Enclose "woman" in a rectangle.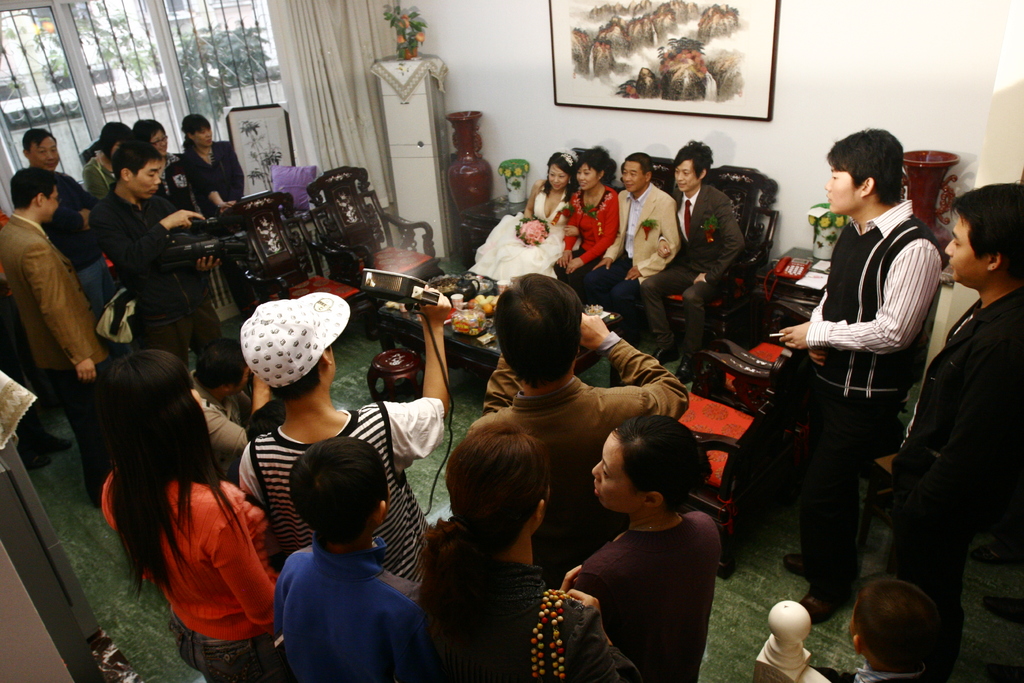
x1=559 y1=413 x2=721 y2=682.
